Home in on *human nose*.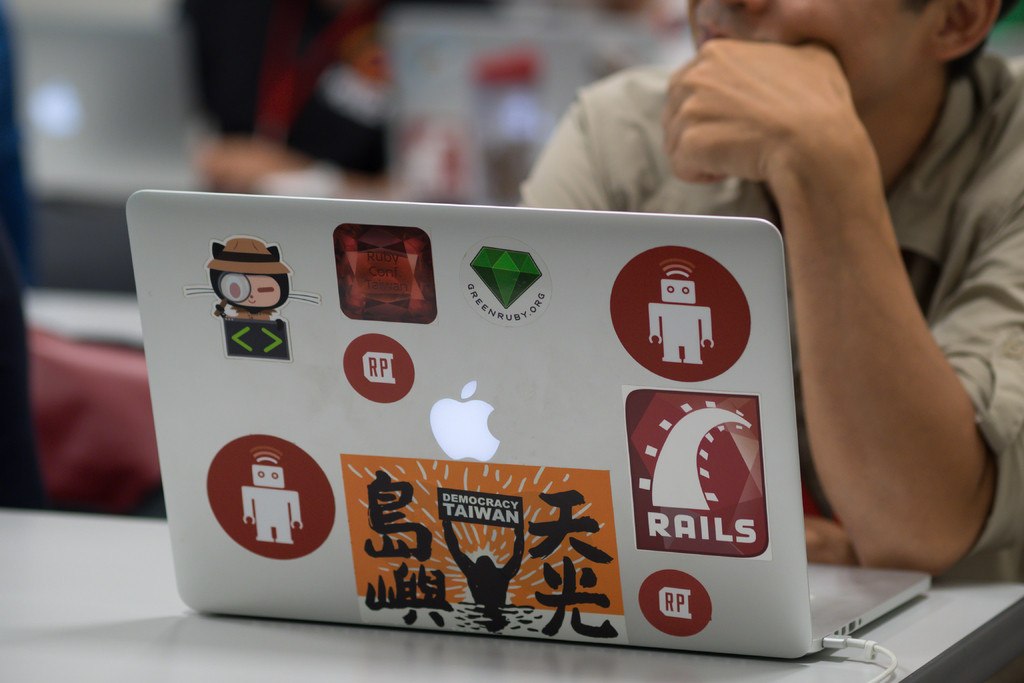
Homed in at locate(674, 0, 780, 15).
